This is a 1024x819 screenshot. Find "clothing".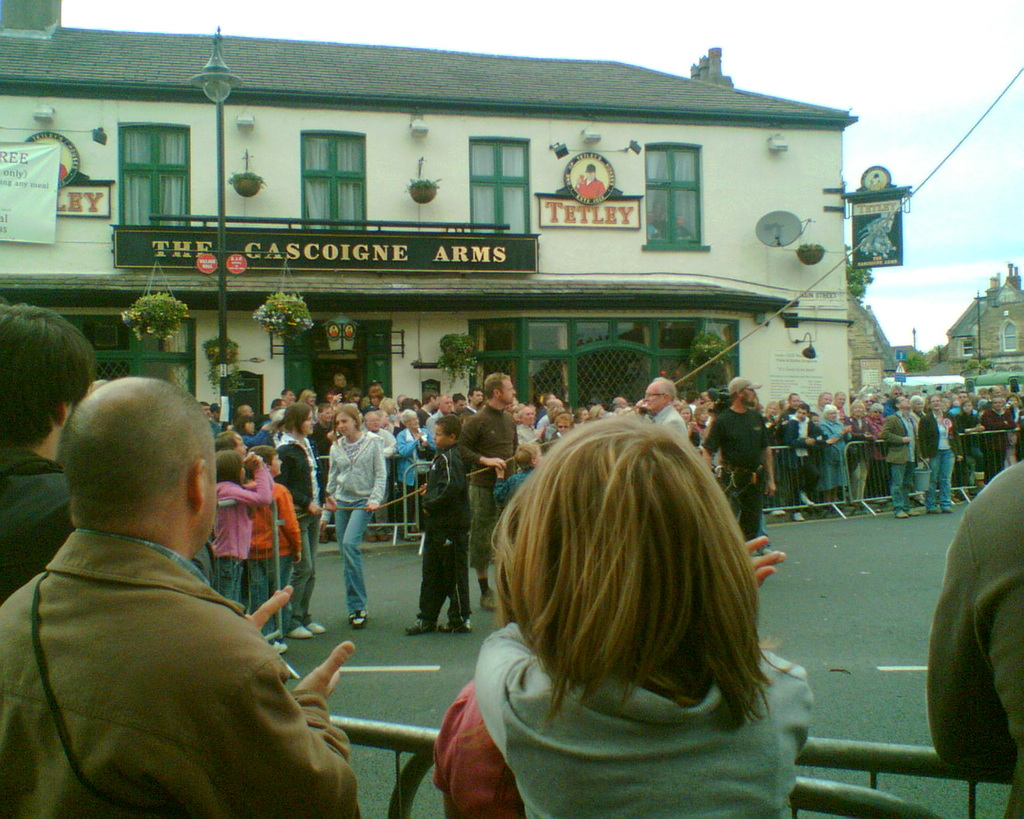
Bounding box: x1=459, y1=401, x2=516, y2=565.
